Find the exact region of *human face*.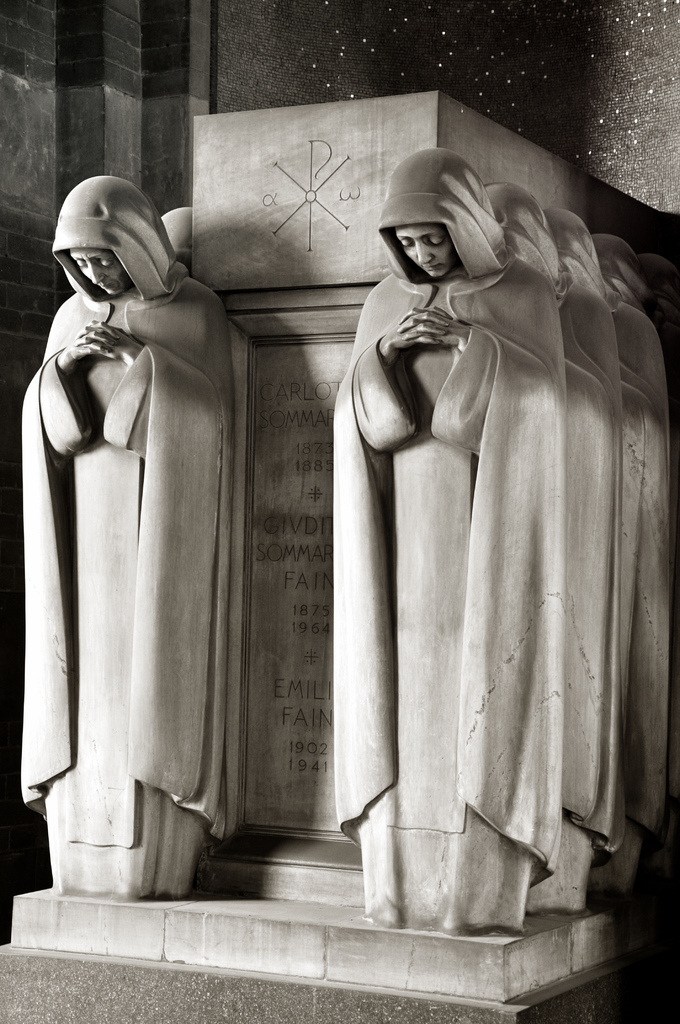
Exact region: <bbox>399, 223, 448, 280</bbox>.
